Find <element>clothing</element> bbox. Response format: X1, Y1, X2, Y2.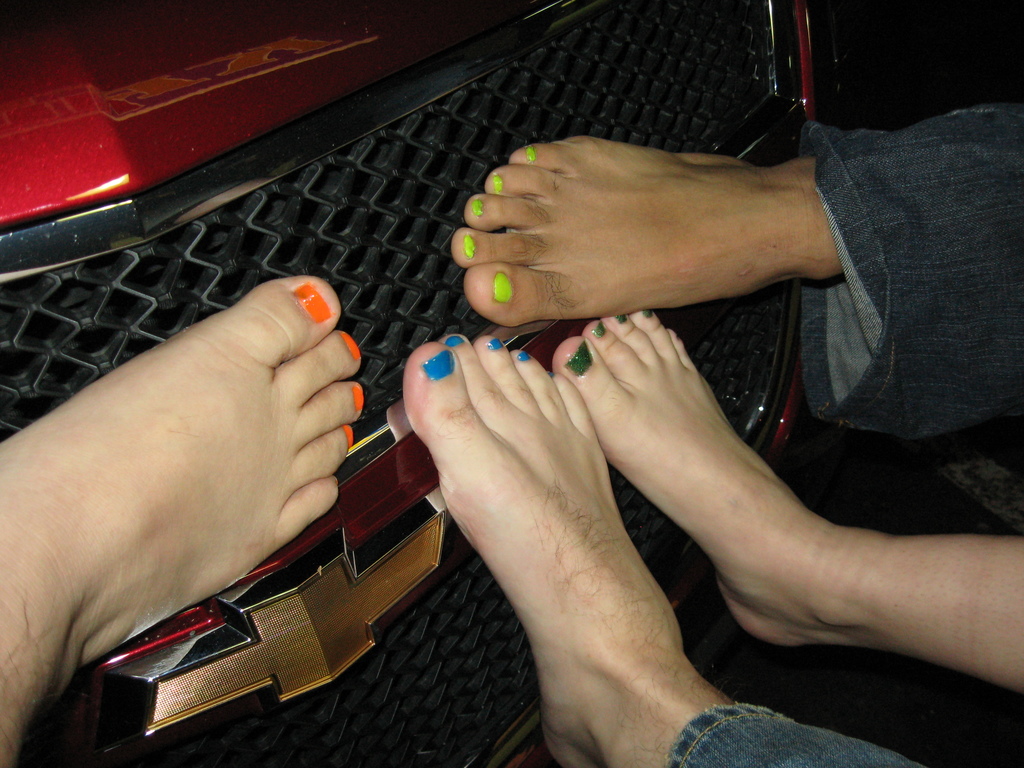
657, 706, 922, 767.
